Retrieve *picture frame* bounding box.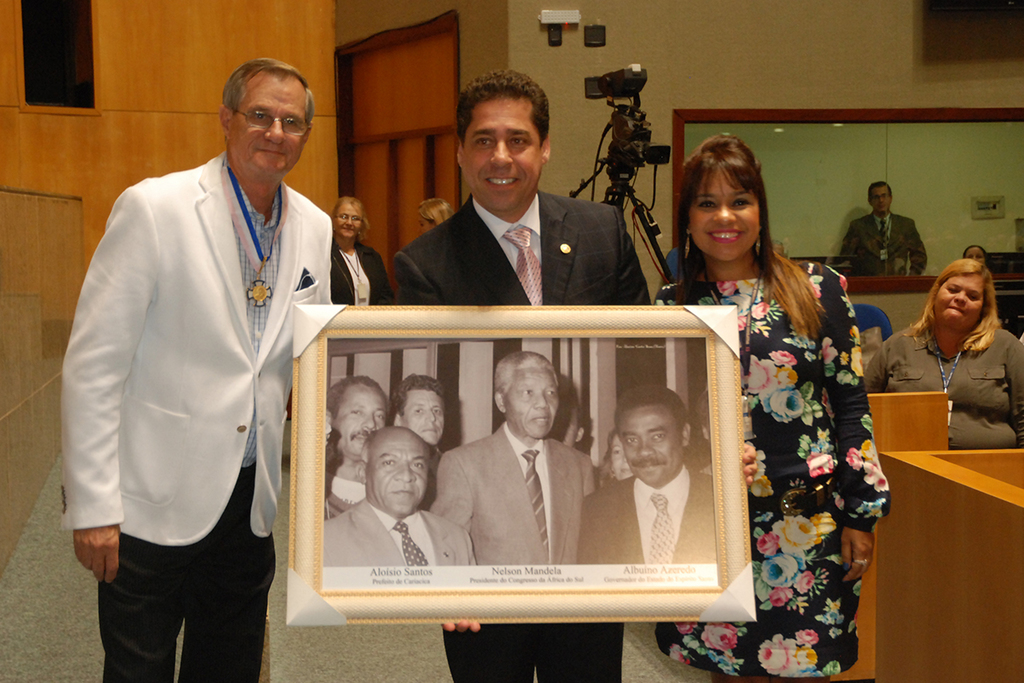
Bounding box: x1=365 y1=271 x2=760 y2=608.
